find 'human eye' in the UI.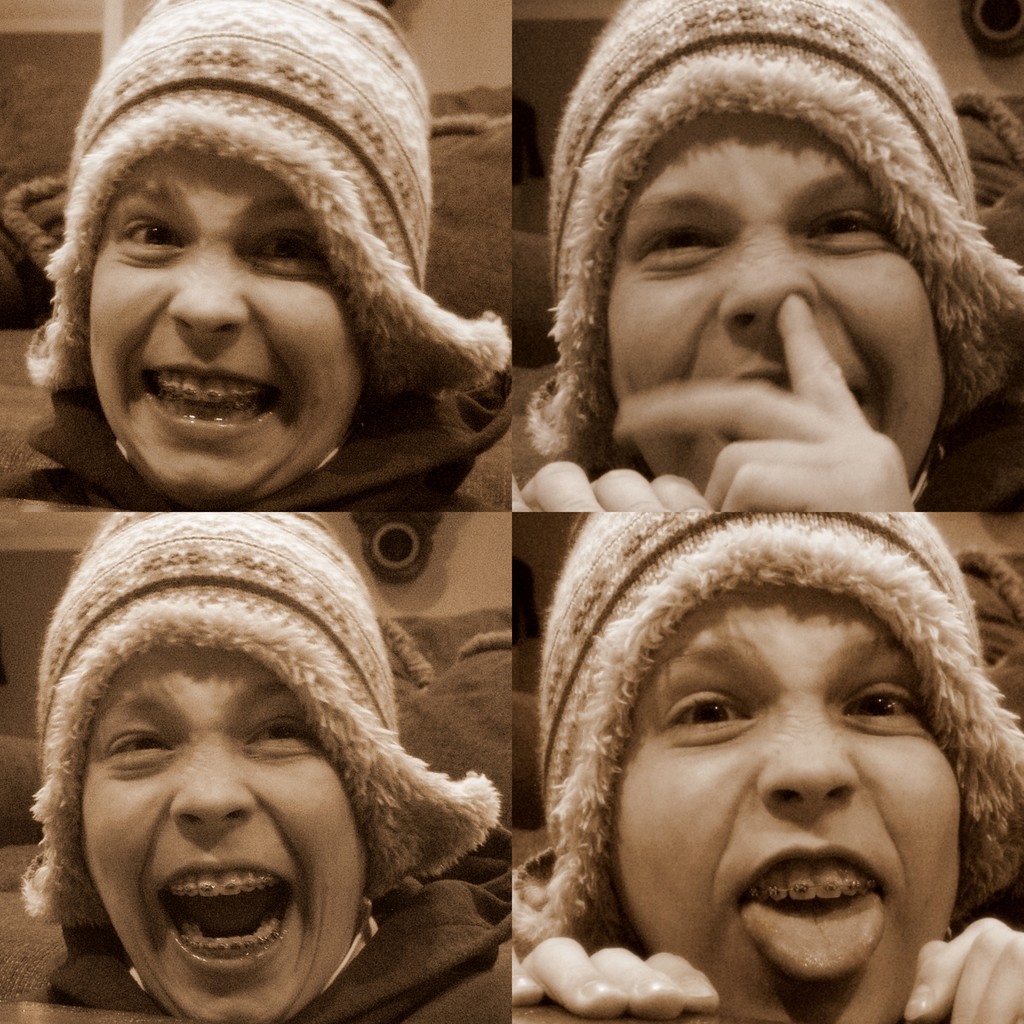
UI element at Rect(250, 236, 333, 273).
